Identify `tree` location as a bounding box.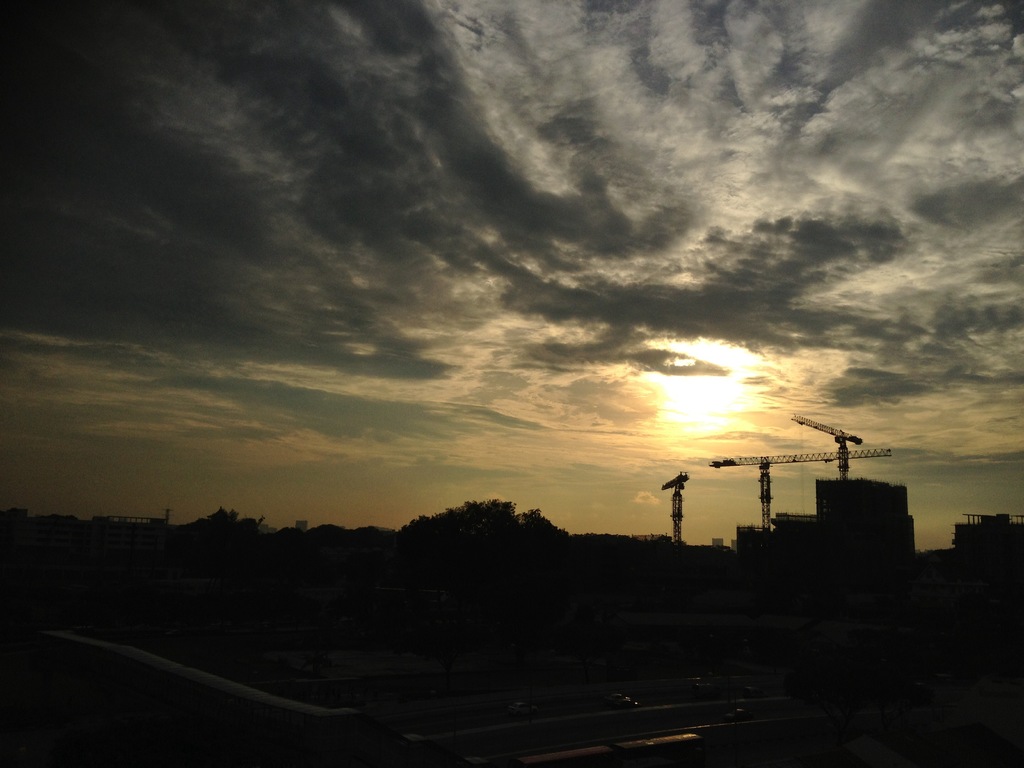
<region>404, 492, 569, 544</region>.
